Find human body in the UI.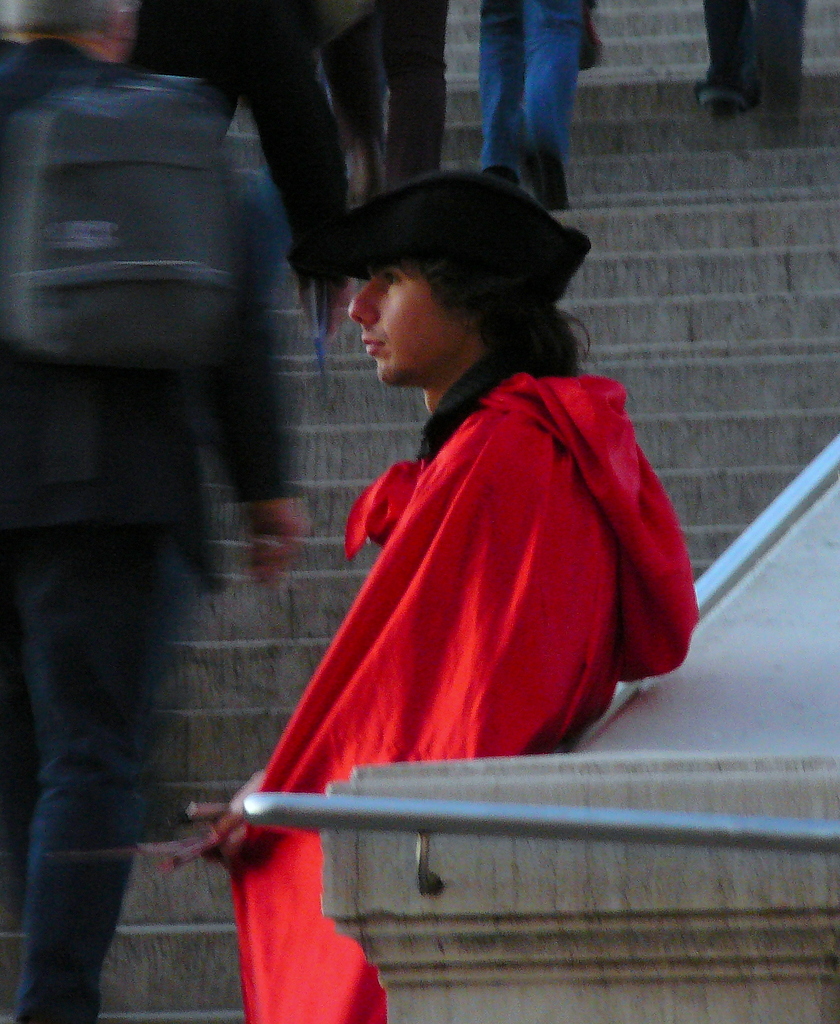
UI element at 243, 229, 701, 897.
